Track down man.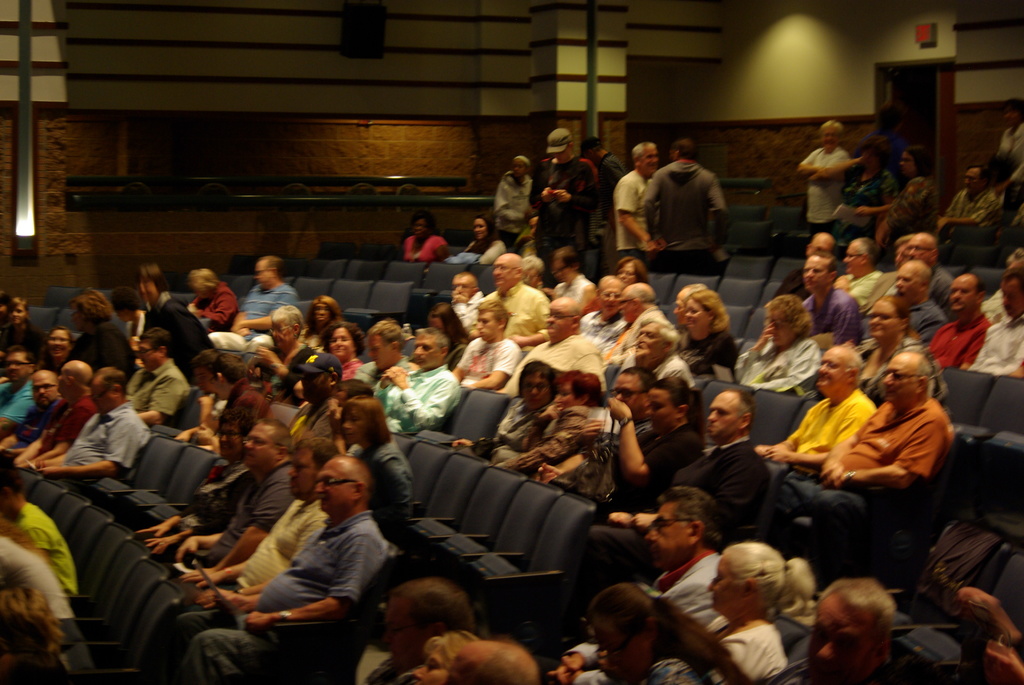
Tracked to 888, 261, 947, 356.
